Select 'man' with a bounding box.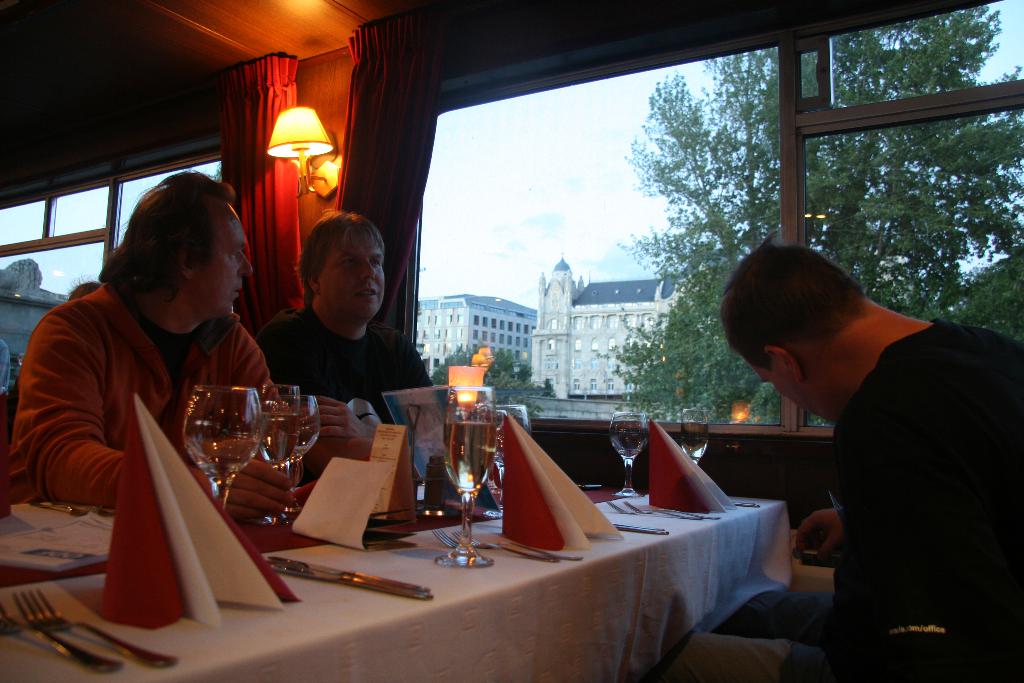
bbox=(11, 165, 300, 526).
